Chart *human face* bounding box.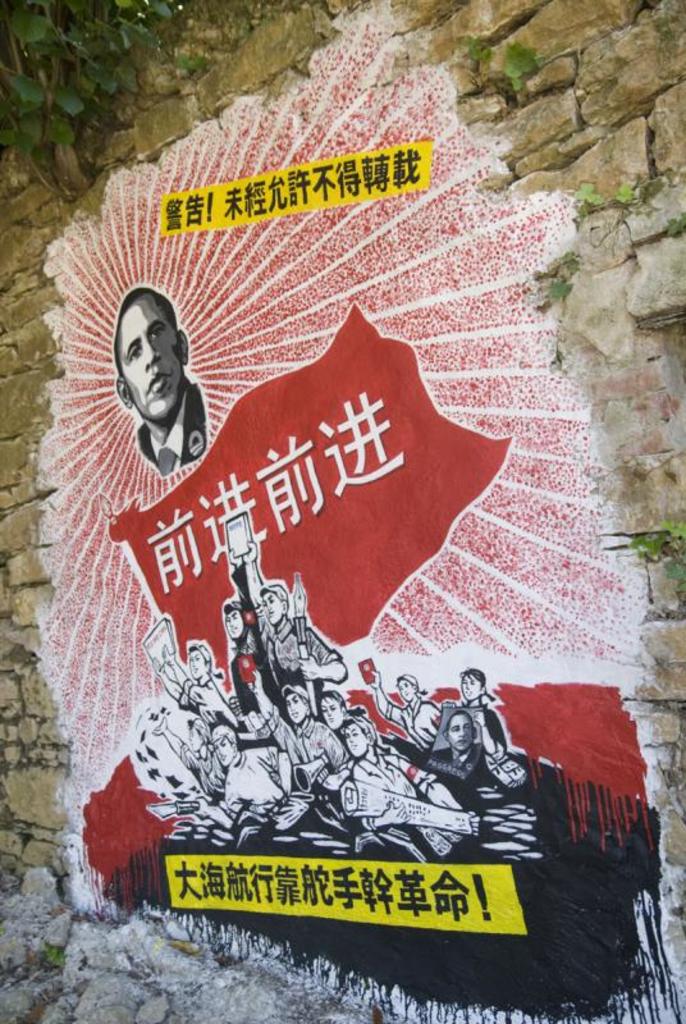
Charted: select_region(395, 678, 416, 703).
